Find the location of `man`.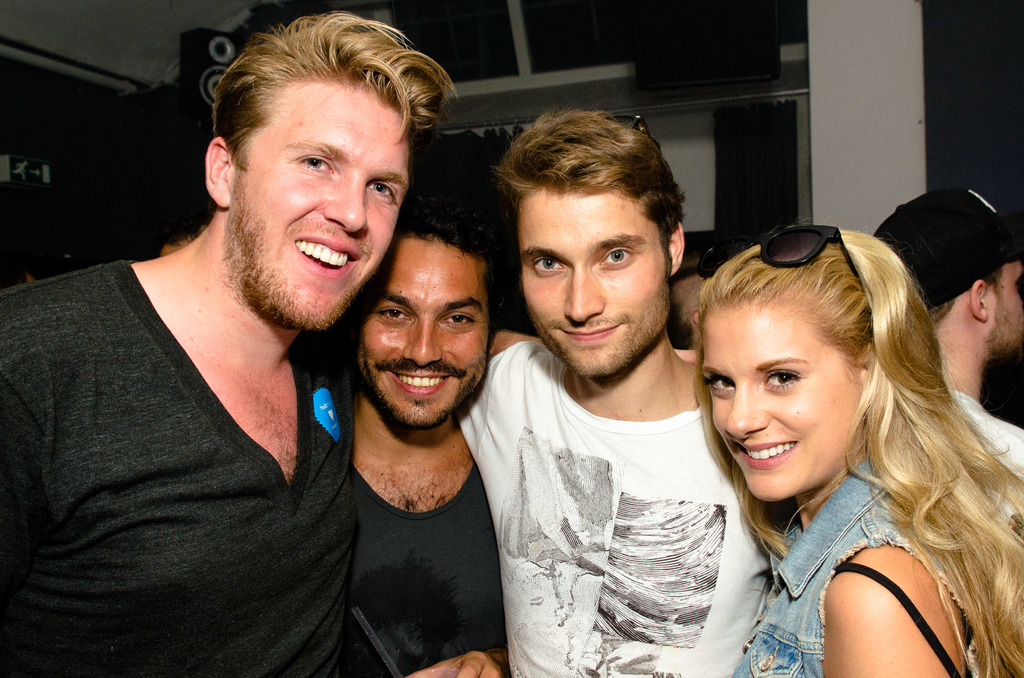
Location: bbox=[451, 107, 774, 677].
